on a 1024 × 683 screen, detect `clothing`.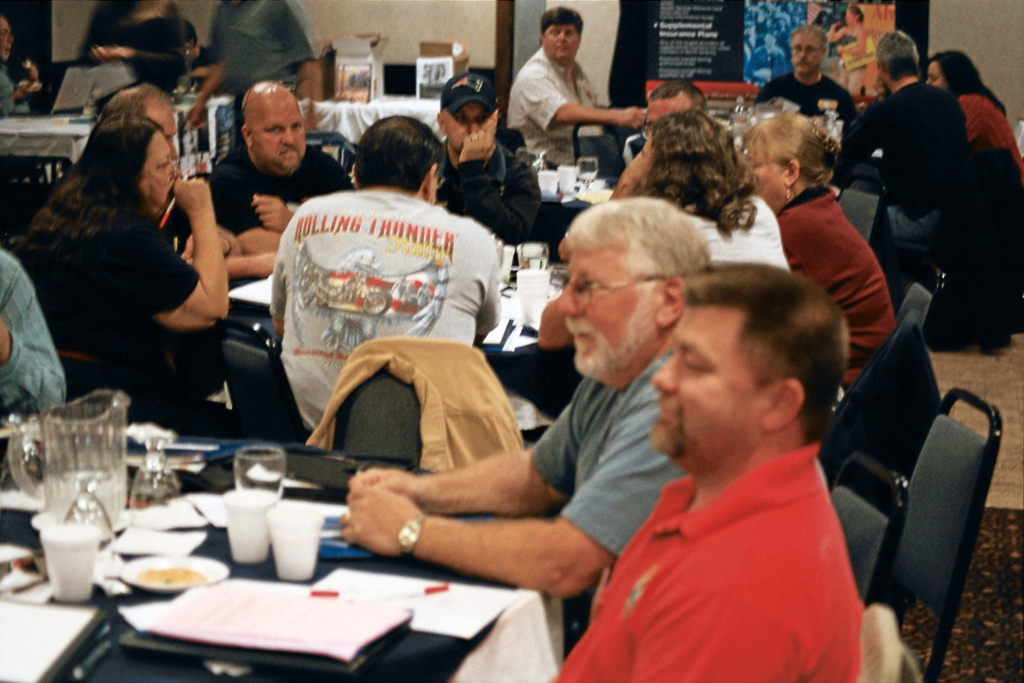
<bbox>528, 342, 690, 559</bbox>.
